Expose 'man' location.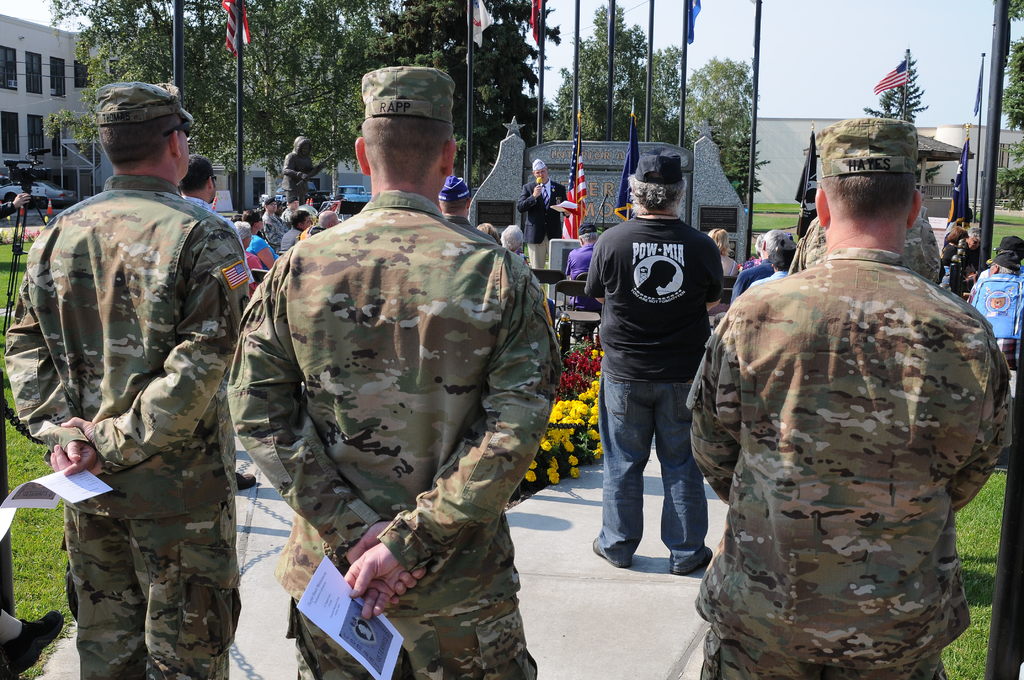
Exposed at (x1=729, y1=231, x2=792, y2=305).
